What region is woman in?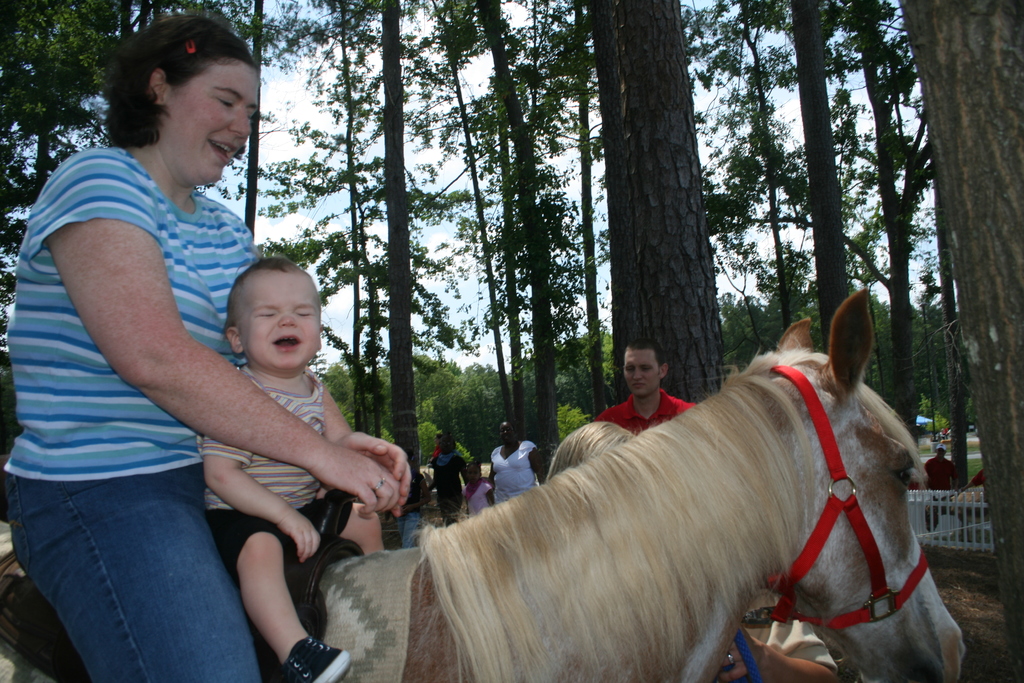
430:434:467:522.
